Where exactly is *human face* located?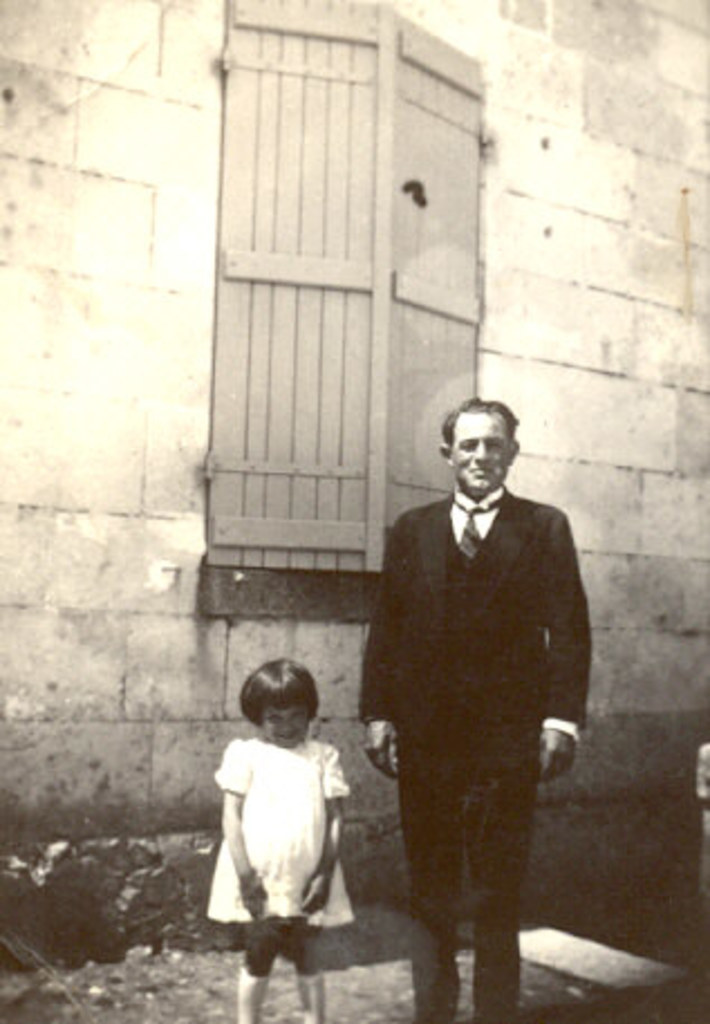
Its bounding box is region(258, 699, 309, 748).
